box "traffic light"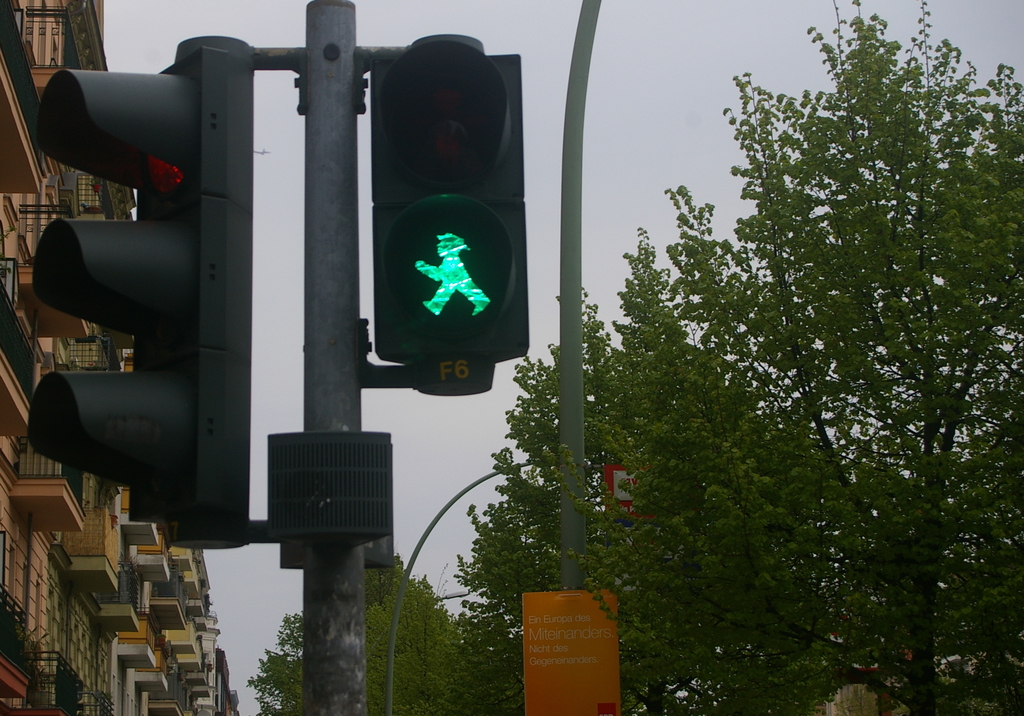
{"left": 26, "top": 32, "right": 254, "bottom": 555}
